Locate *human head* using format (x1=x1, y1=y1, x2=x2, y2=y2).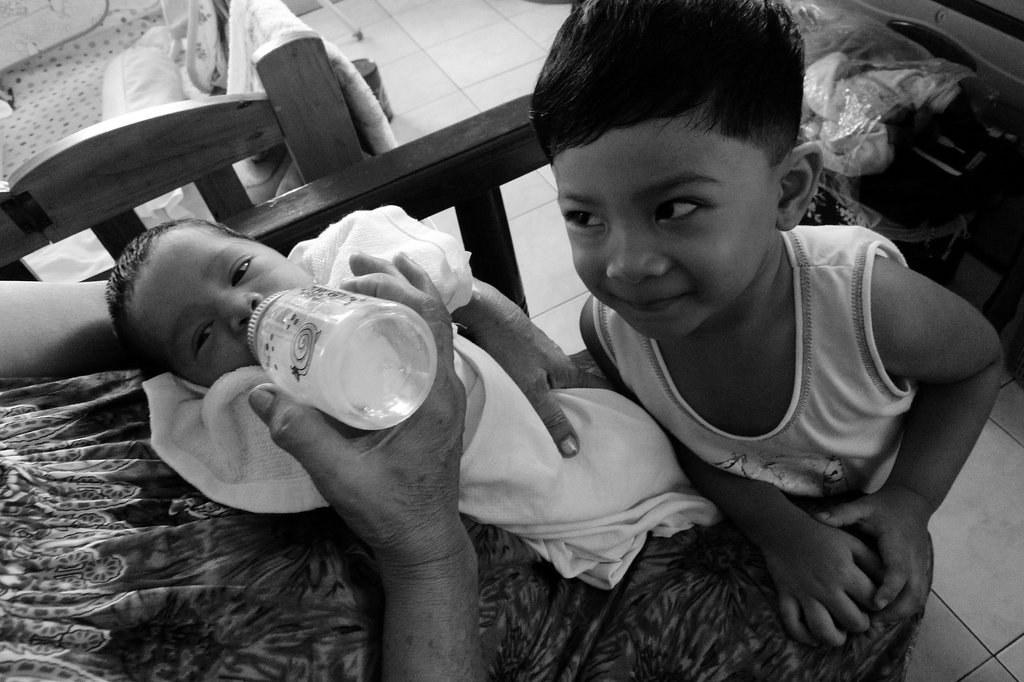
(x1=105, y1=220, x2=309, y2=384).
